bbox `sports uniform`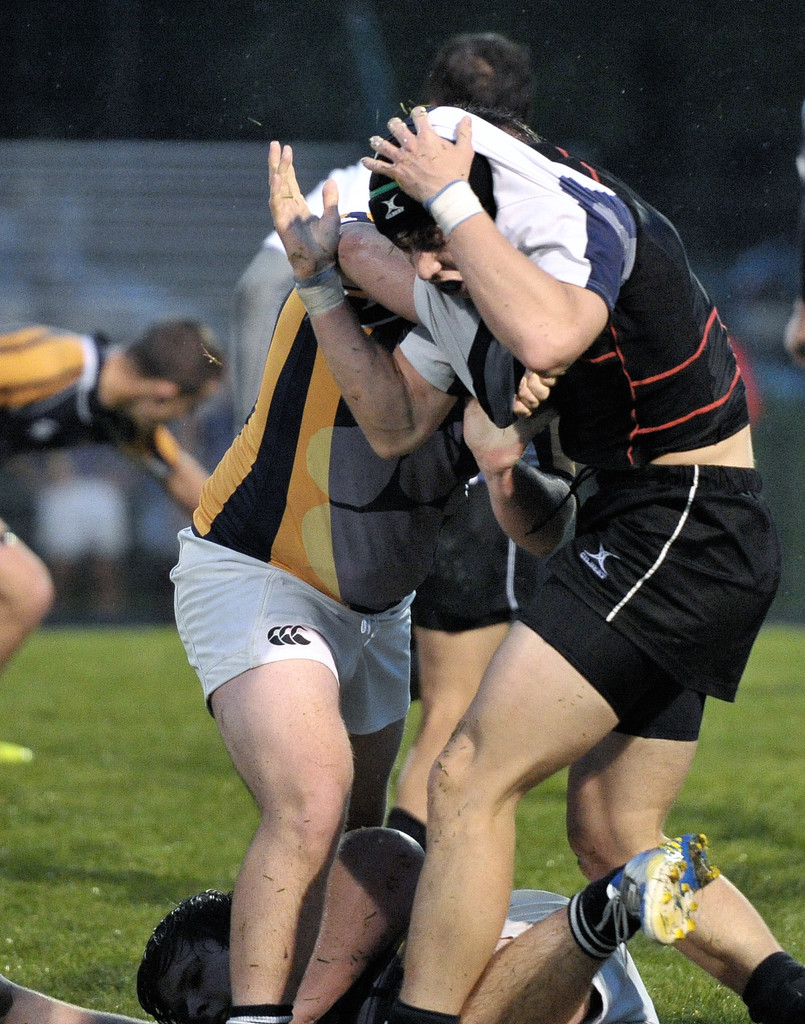
<bbox>0, 323, 188, 543</bbox>
